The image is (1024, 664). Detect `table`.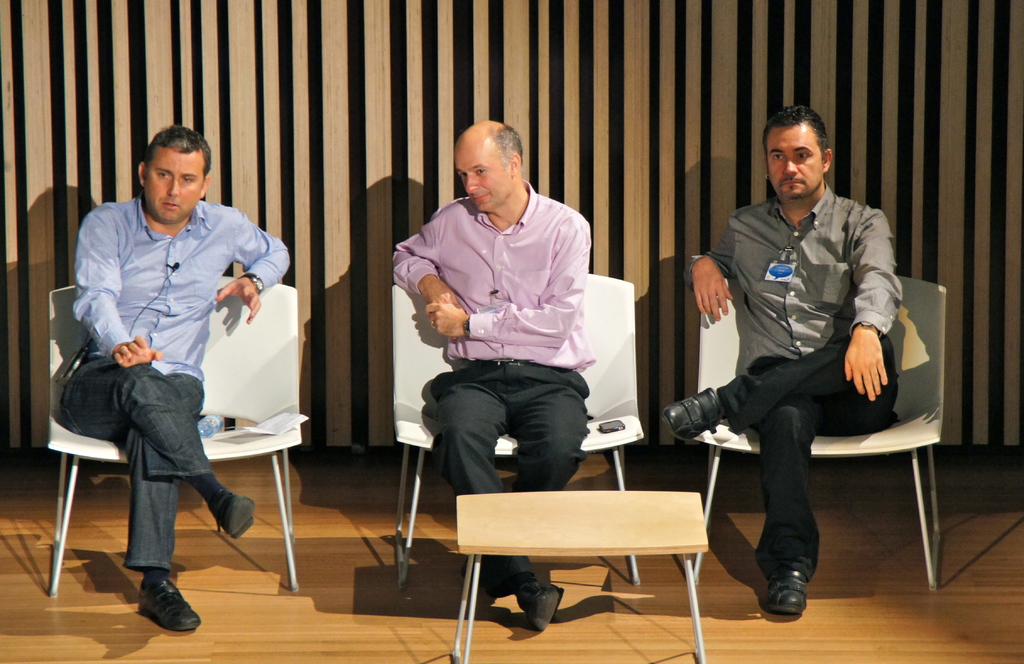
Detection: BBox(428, 477, 742, 633).
